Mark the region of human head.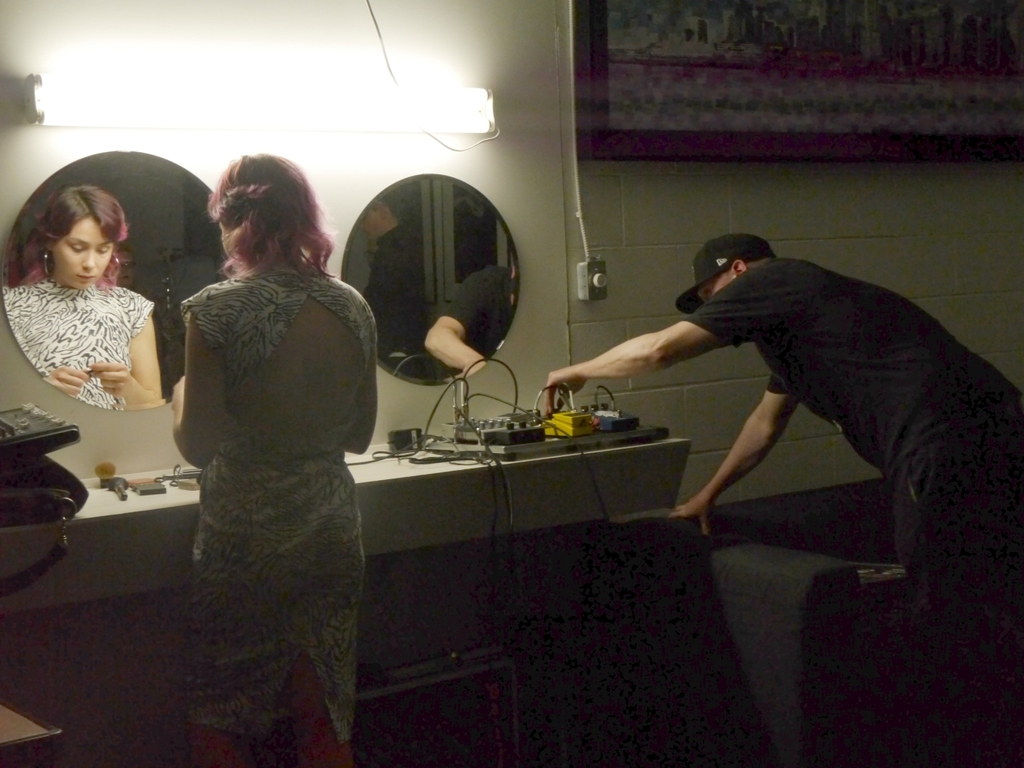
Region: rect(186, 146, 317, 277).
